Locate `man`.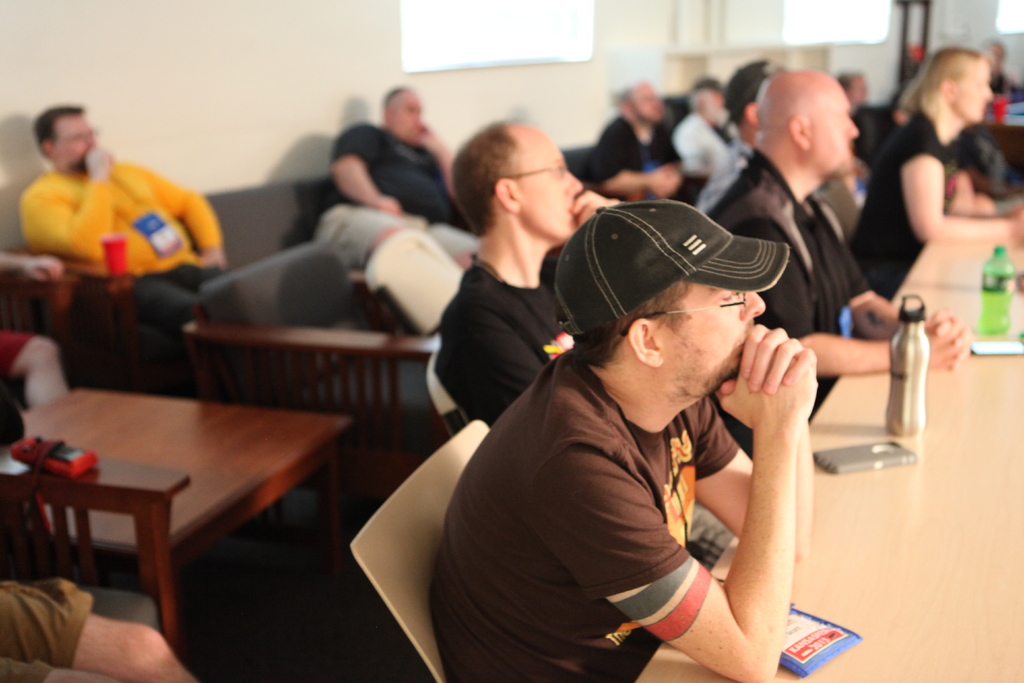
Bounding box: bbox=(676, 72, 750, 181).
